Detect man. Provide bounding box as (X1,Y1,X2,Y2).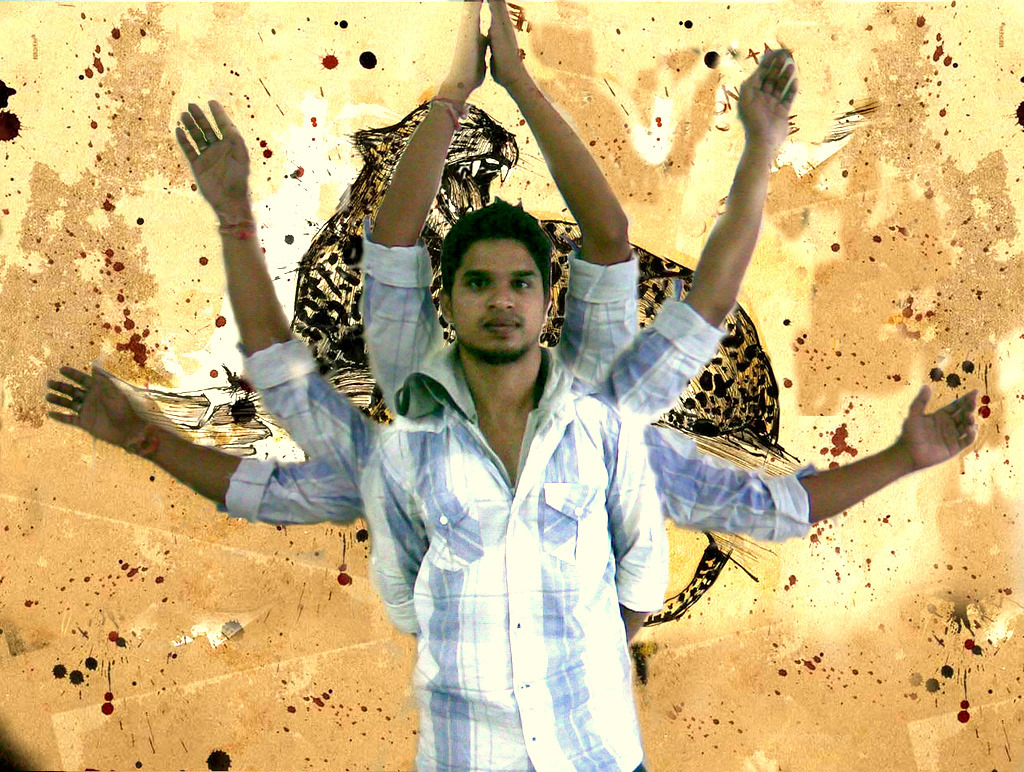
(355,196,669,771).
